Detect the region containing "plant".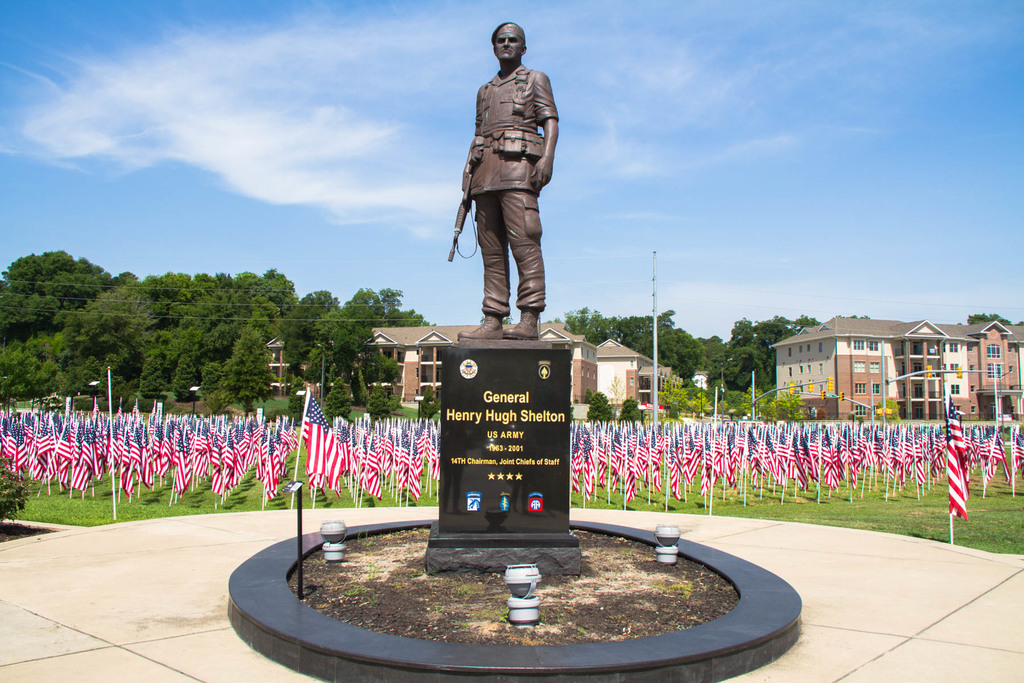
0, 454, 31, 529.
